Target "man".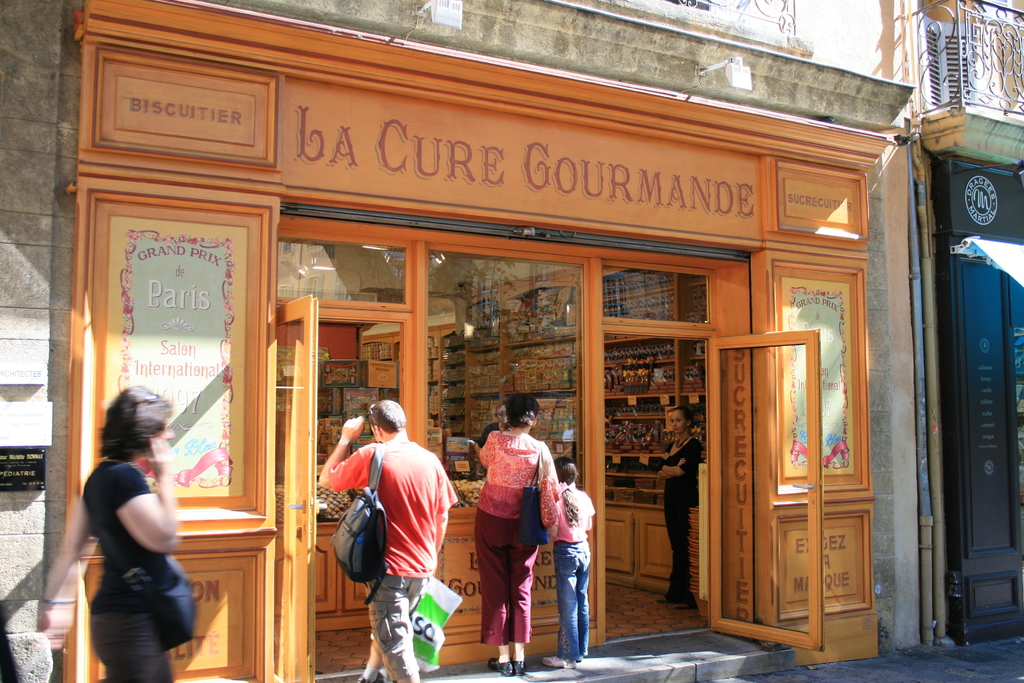
Target region: BBox(337, 406, 458, 651).
